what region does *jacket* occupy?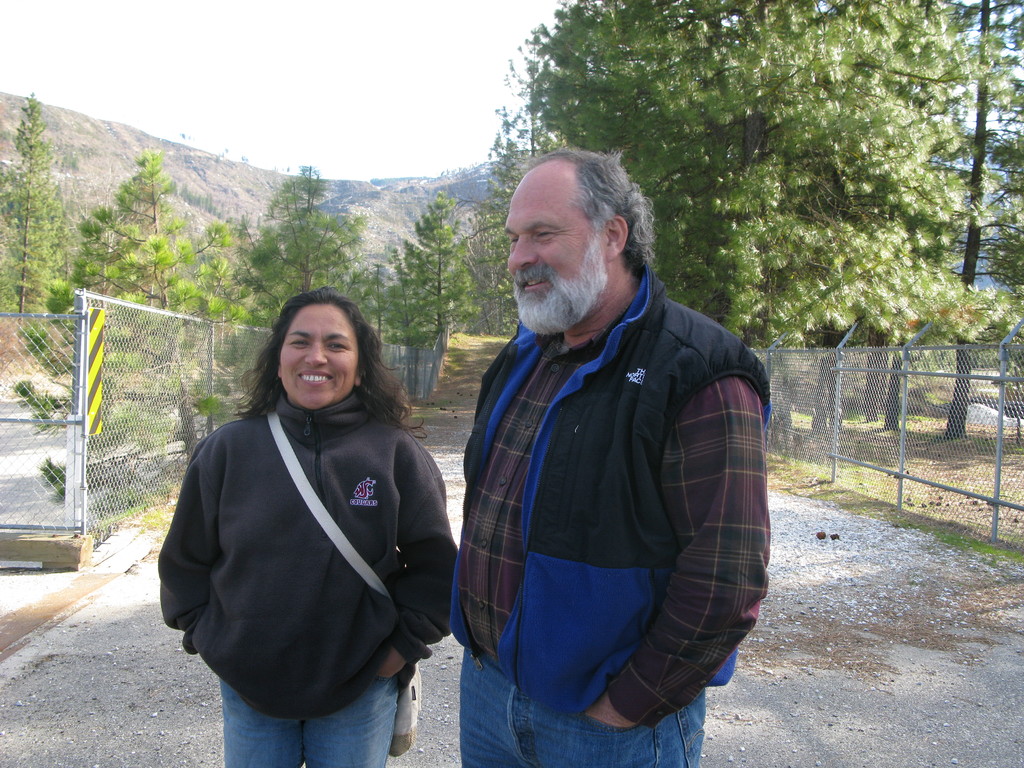
(left=440, top=263, right=773, bottom=713).
